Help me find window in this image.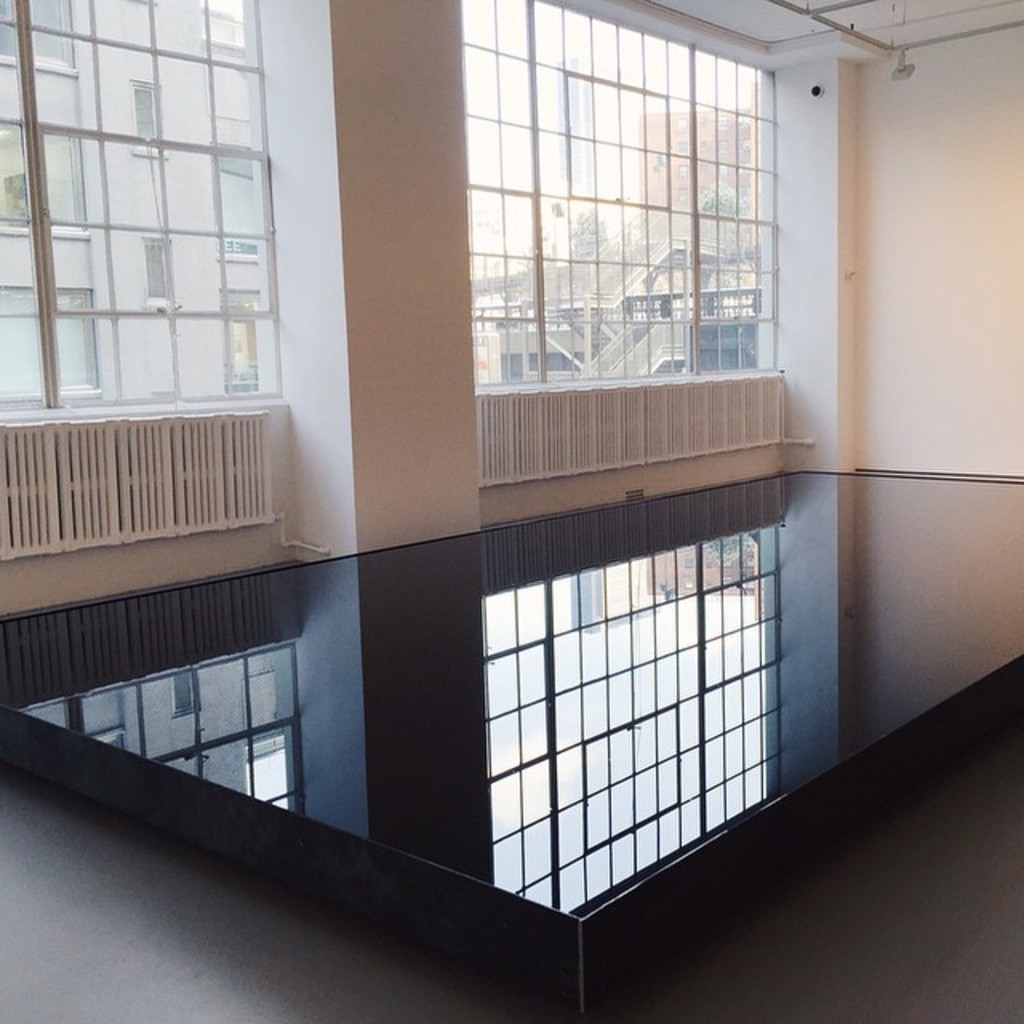
Found it: [x1=142, y1=237, x2=176, y2=317].
